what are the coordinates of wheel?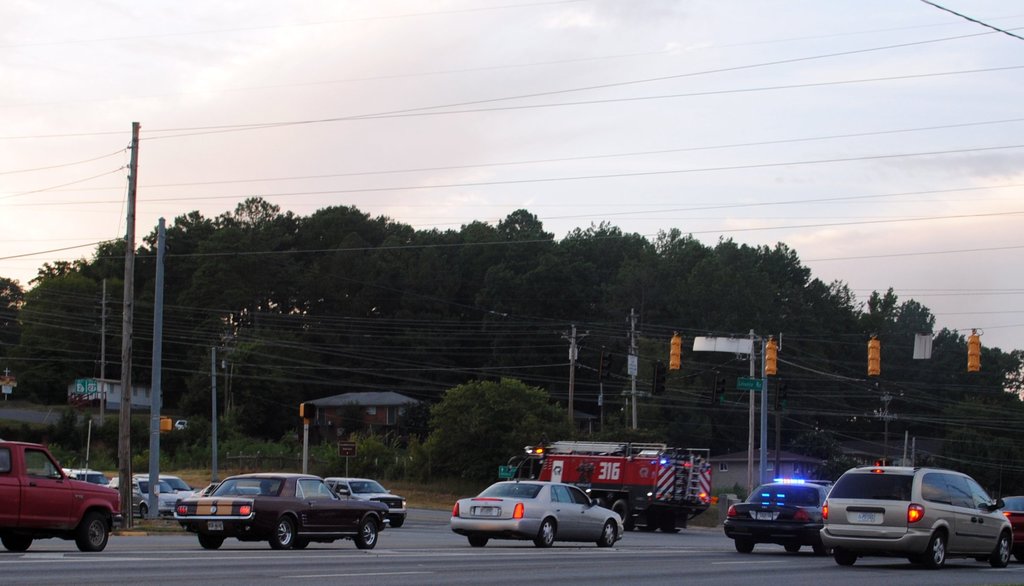
x1=611, y1=498, x2=634, y2=531.
